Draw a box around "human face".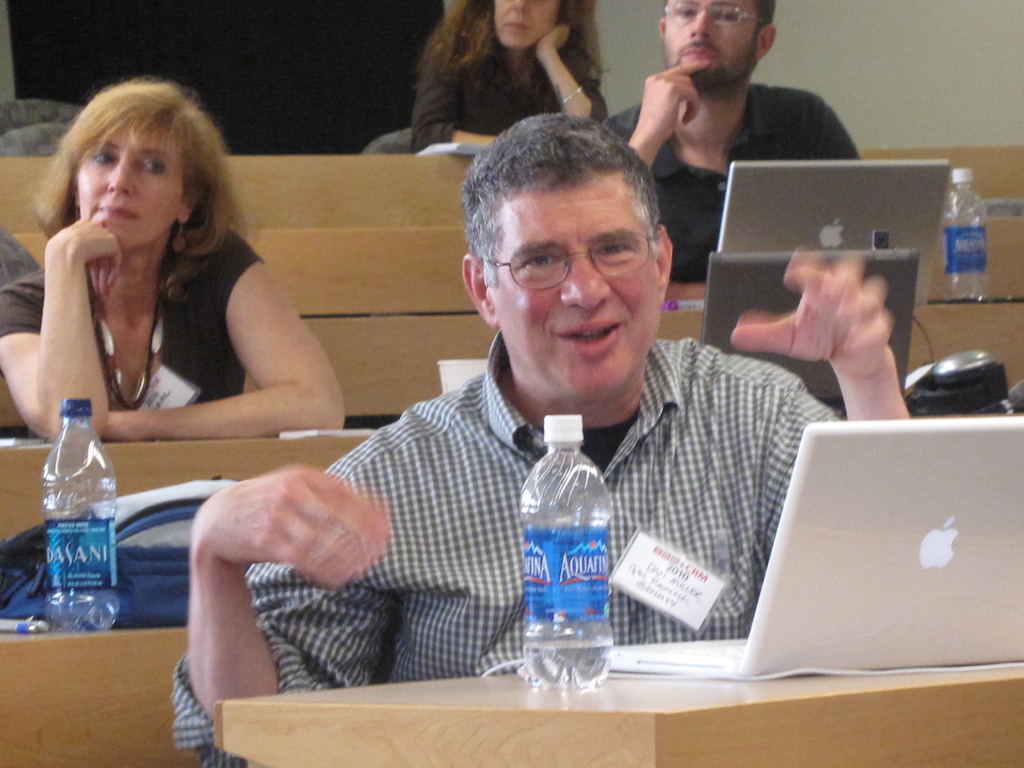
bbox=(493, 3, 563, 48).
